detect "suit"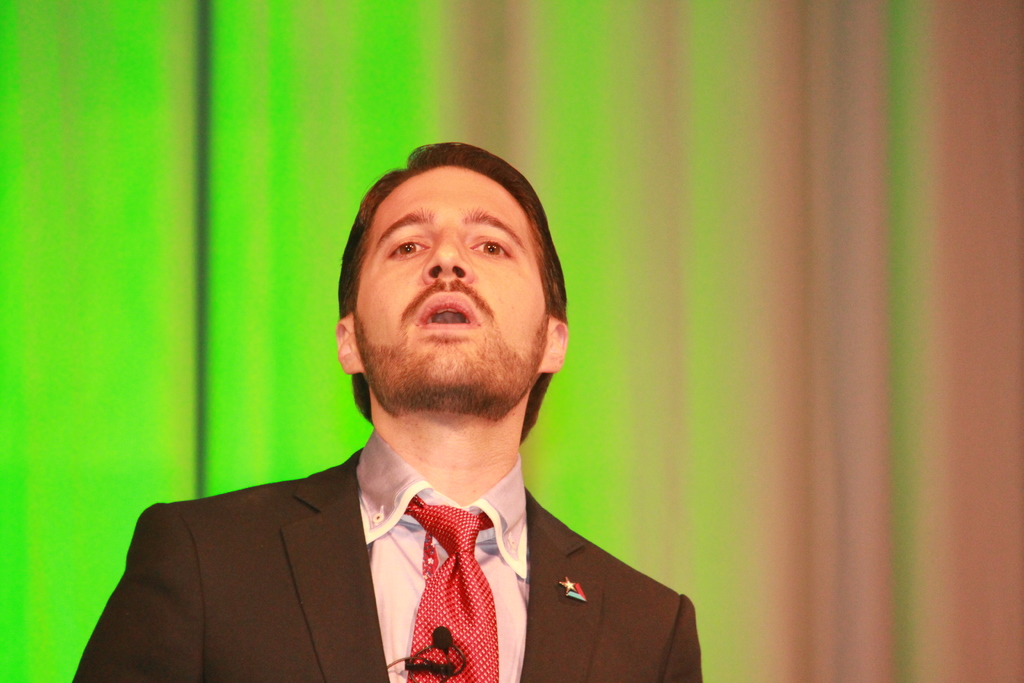
Rect(92, 352, 695, 670)
